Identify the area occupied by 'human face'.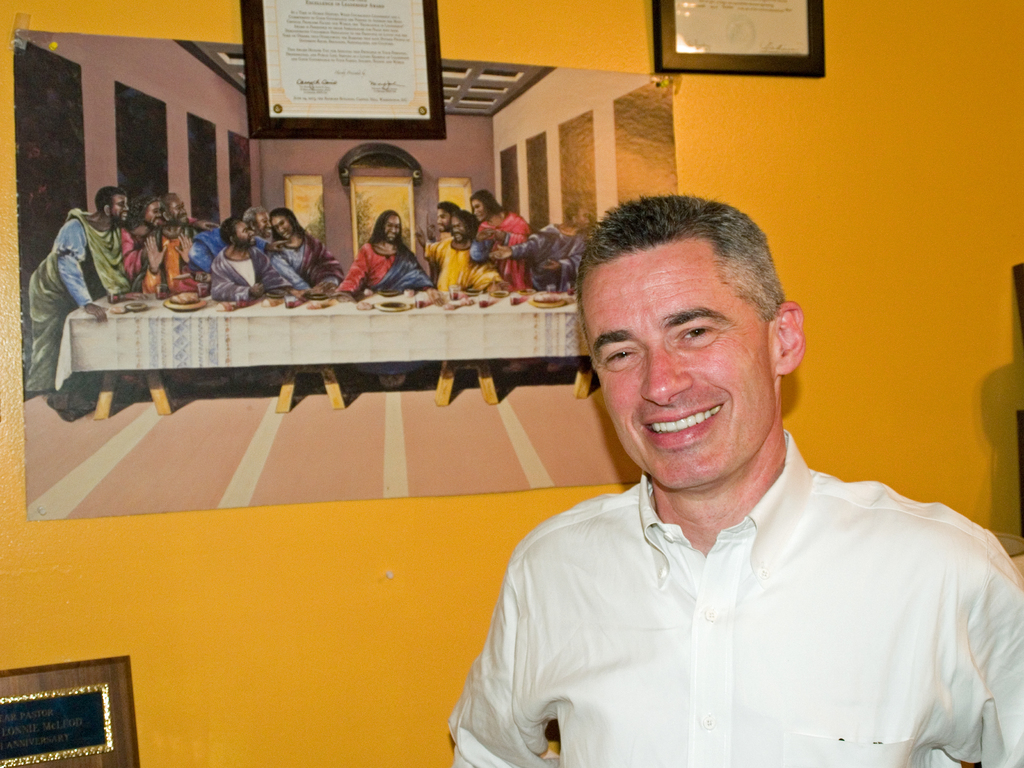
Area: select_region(271, 218, 292, 239).
